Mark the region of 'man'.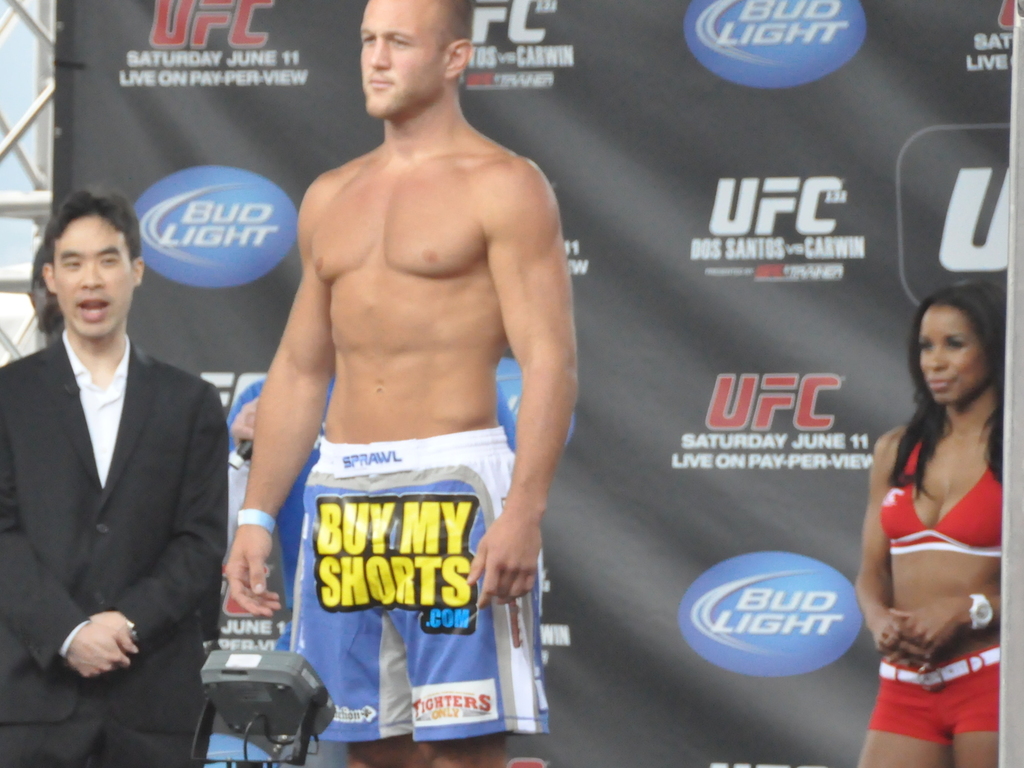
Region: {"x1": 0, "y1": 188, "x2": 227, "y2": 767}.
